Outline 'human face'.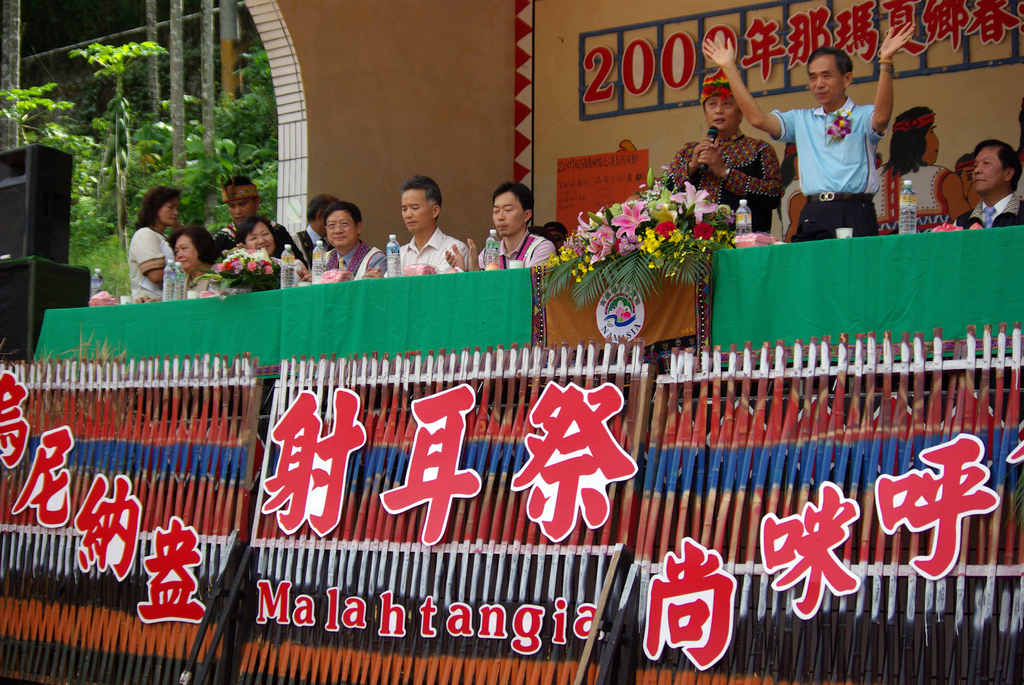
Outline: (left=225, top=196, right=252, bottom=224).
